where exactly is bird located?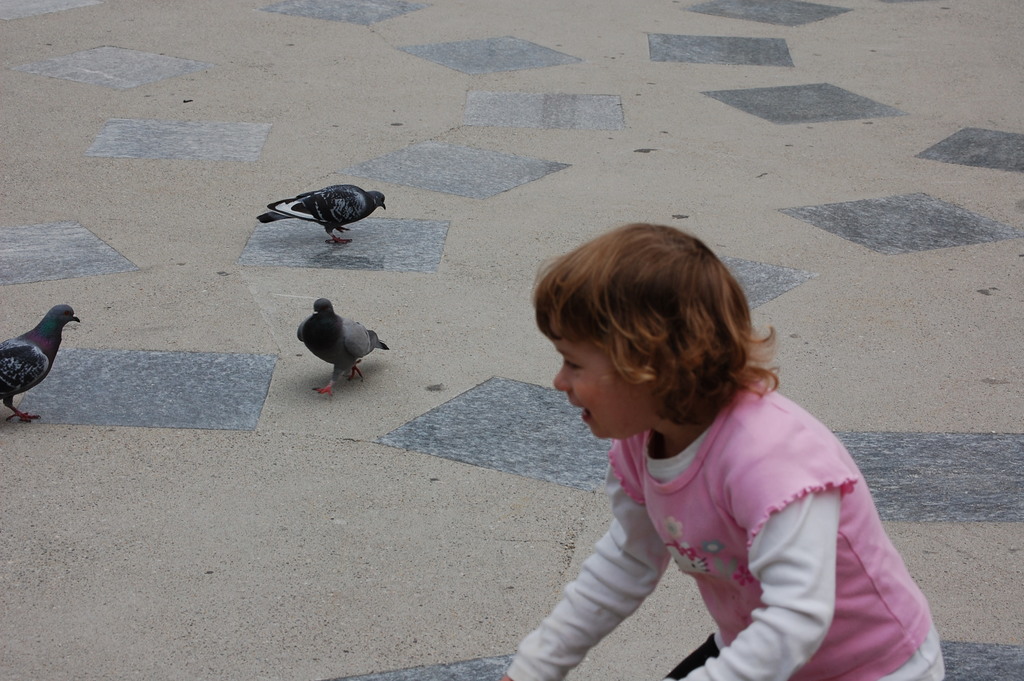
Its bounding box is detection(289, 293, 383, 395).
